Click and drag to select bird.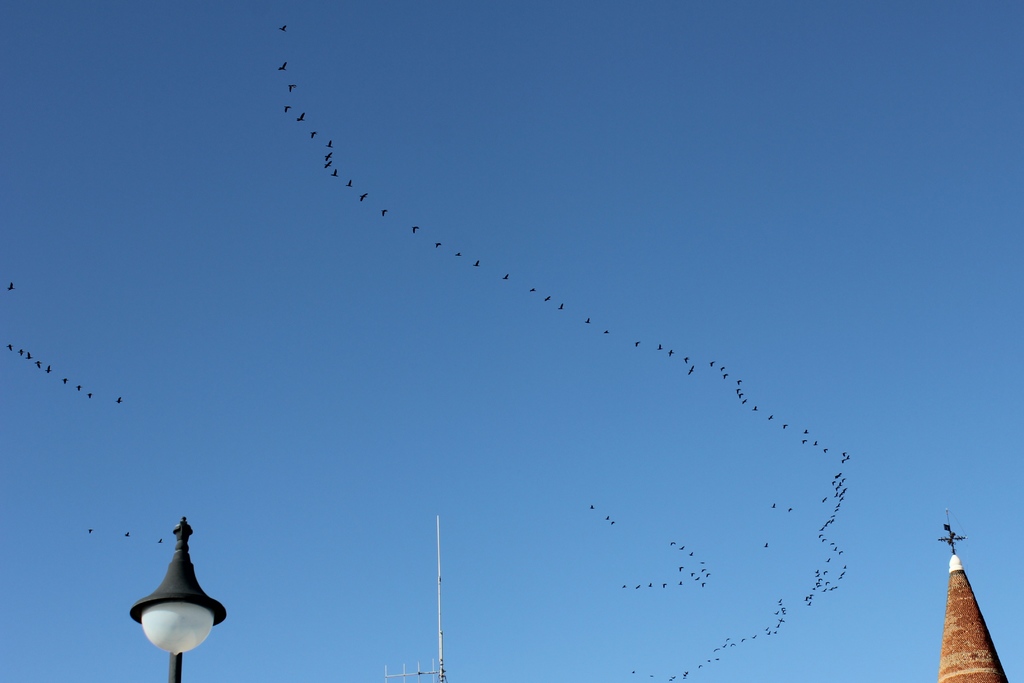
Selection: [left=344, top=176, right=353, bottom=190].
